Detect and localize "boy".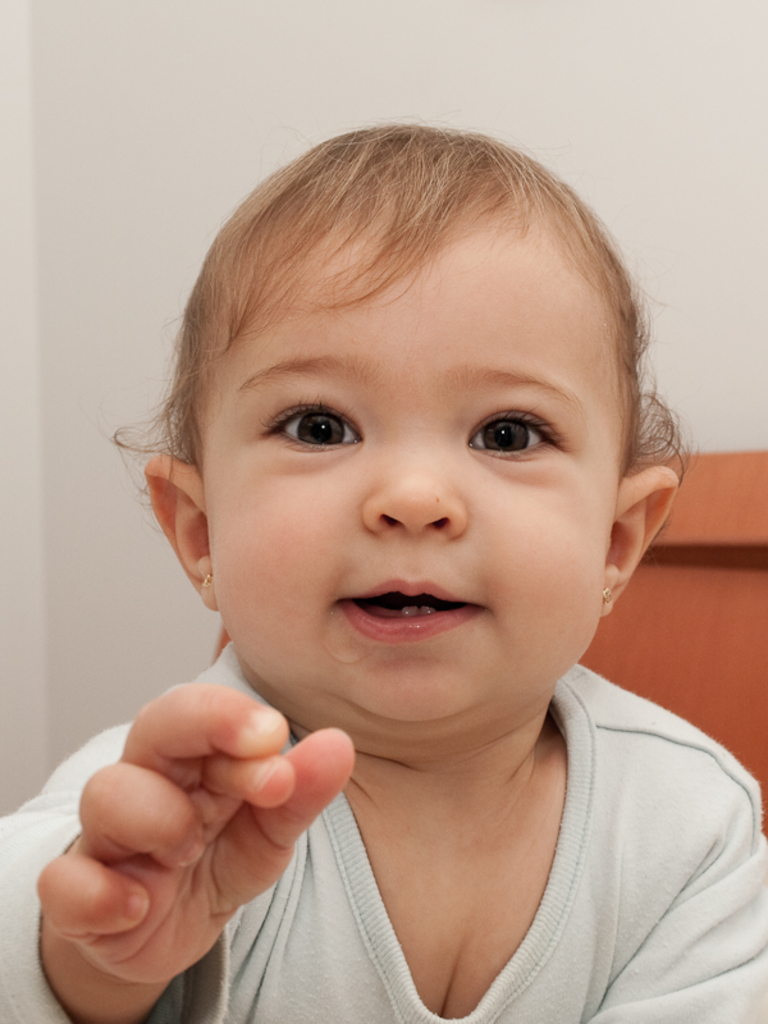
Localized at BBox(0, 100, 767, 1023).
